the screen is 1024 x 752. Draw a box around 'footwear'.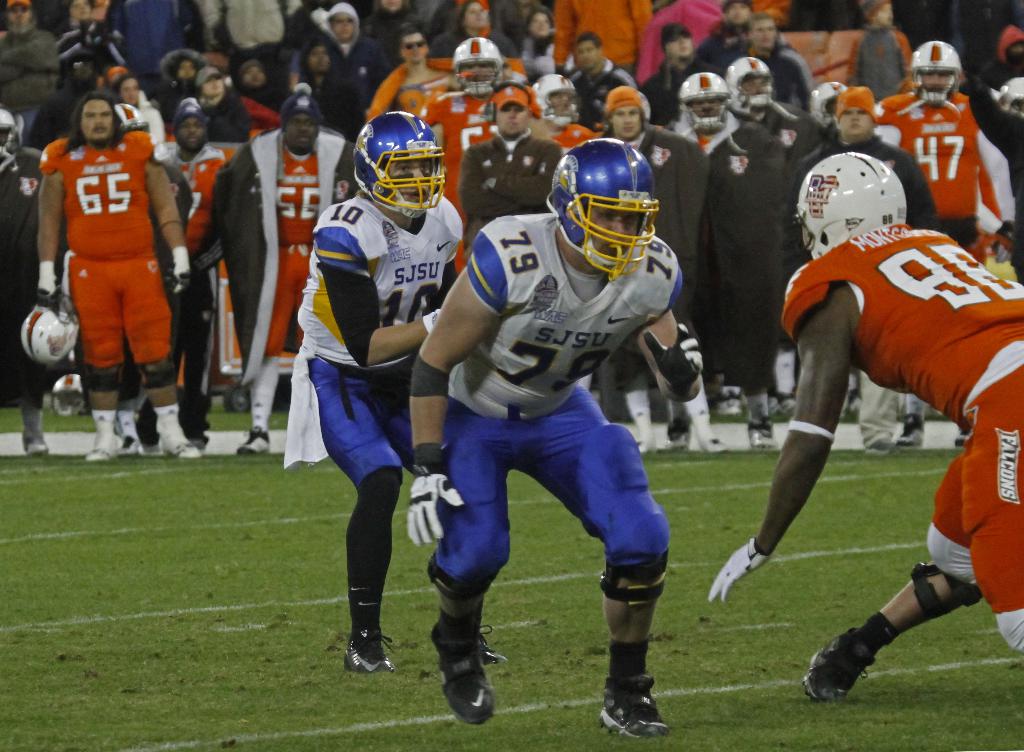
pyautogui.locateOnScreen(430, 620, 499, 732).
